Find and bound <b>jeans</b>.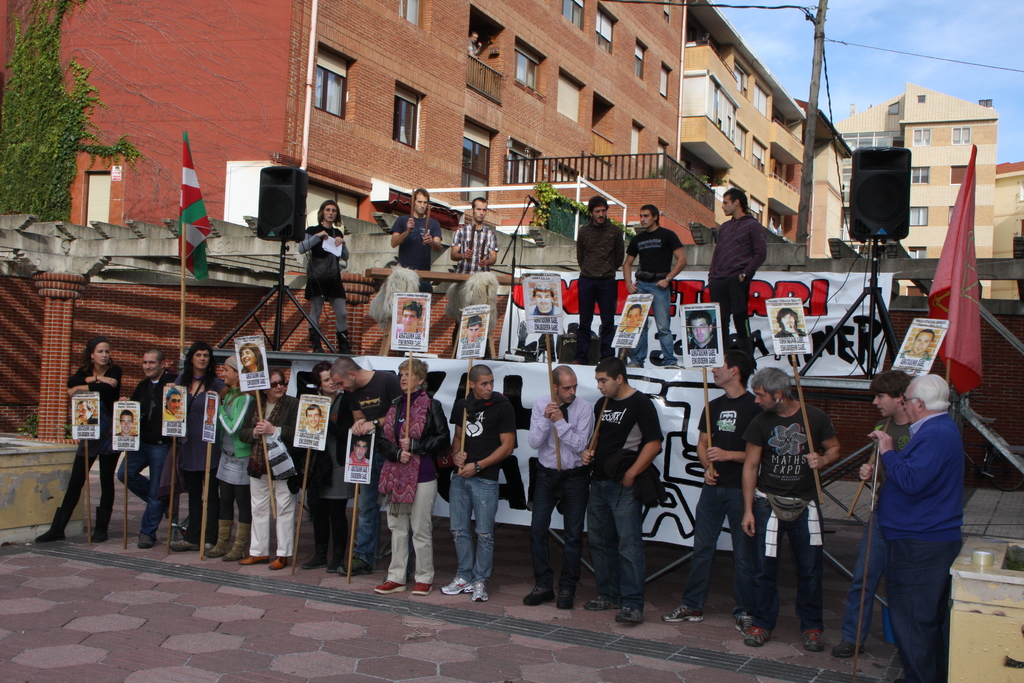
Bound: 355,438,396,577.
